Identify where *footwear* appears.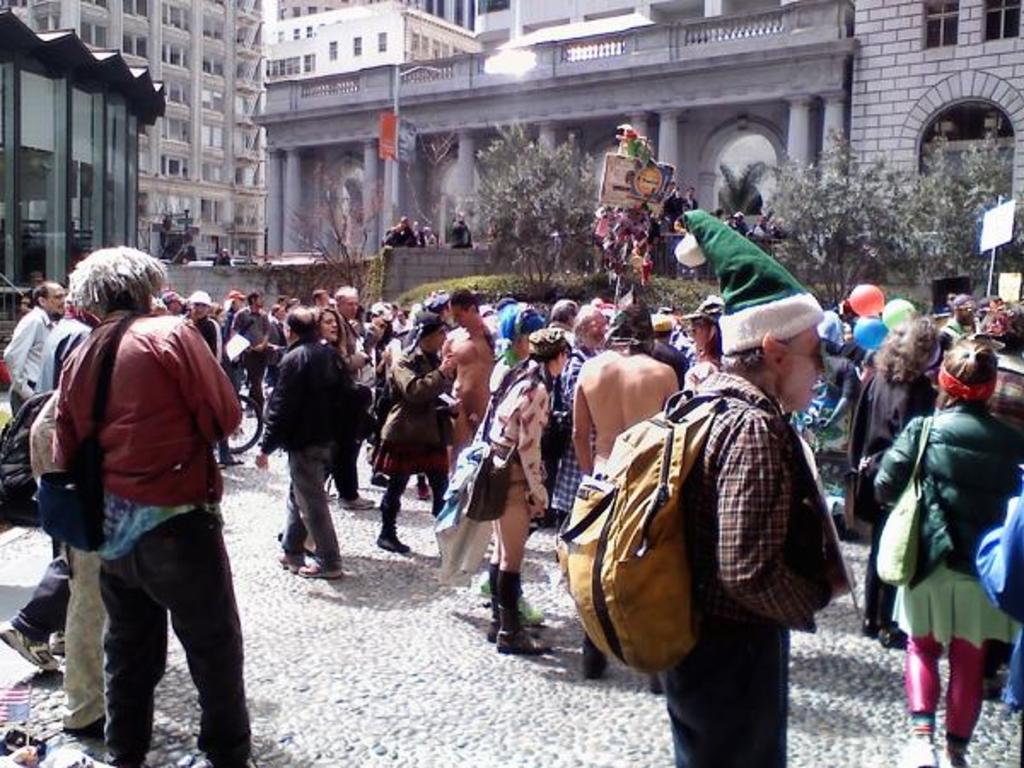
Appears at x1=336, y1=492, x2=375, y2=507.
